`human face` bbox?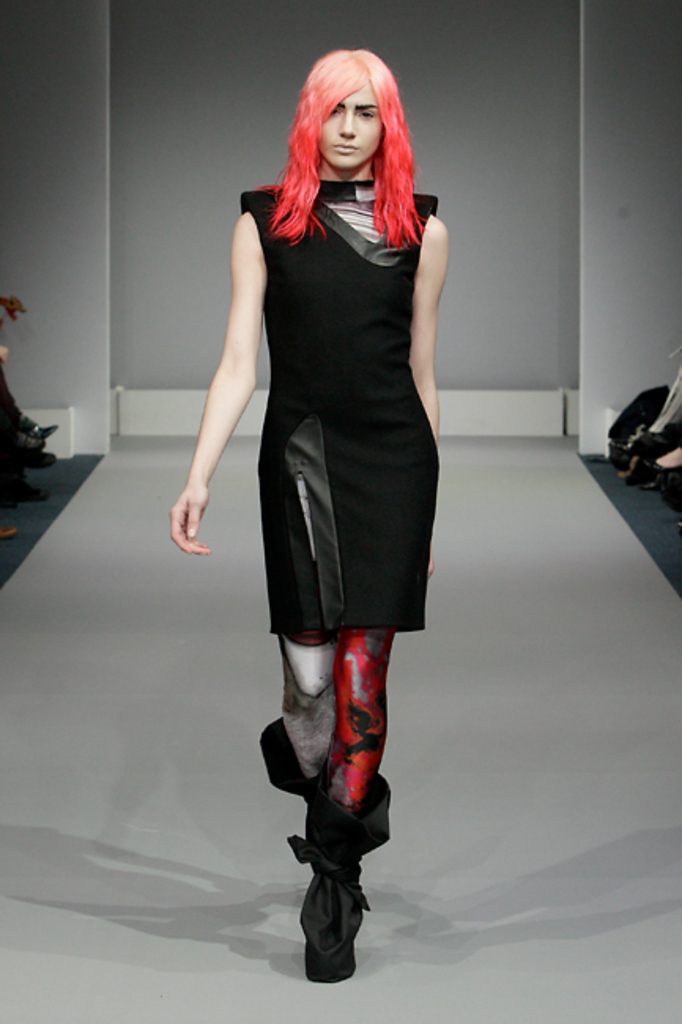
crop(312, 77, 386, 176)
